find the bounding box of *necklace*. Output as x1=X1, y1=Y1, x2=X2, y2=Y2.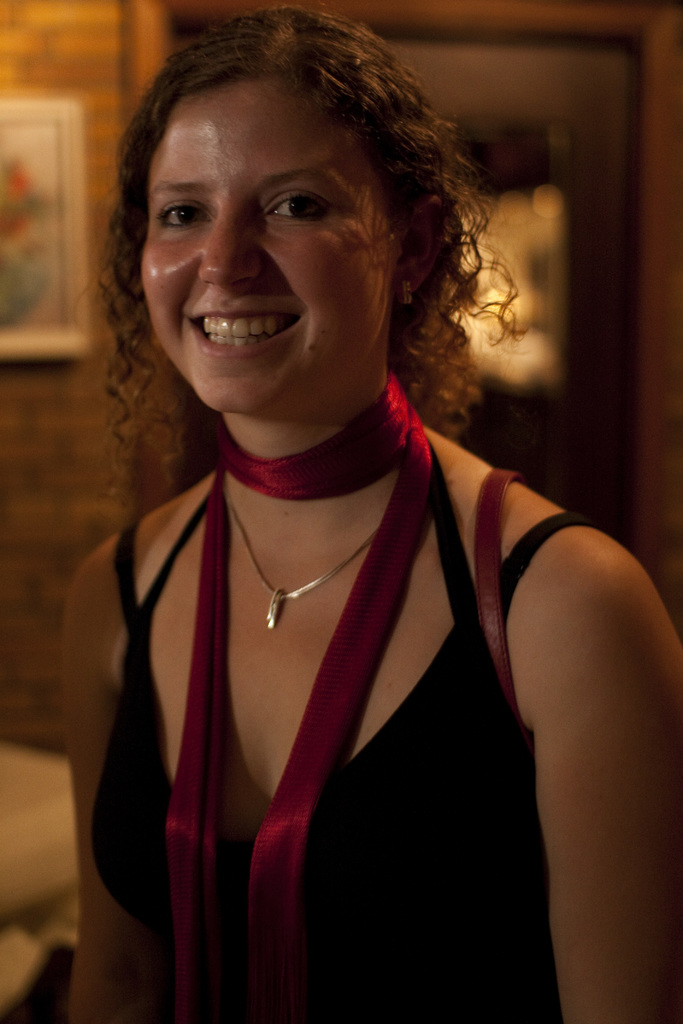
x1=218, y1=483, x2=384, y2=626.
